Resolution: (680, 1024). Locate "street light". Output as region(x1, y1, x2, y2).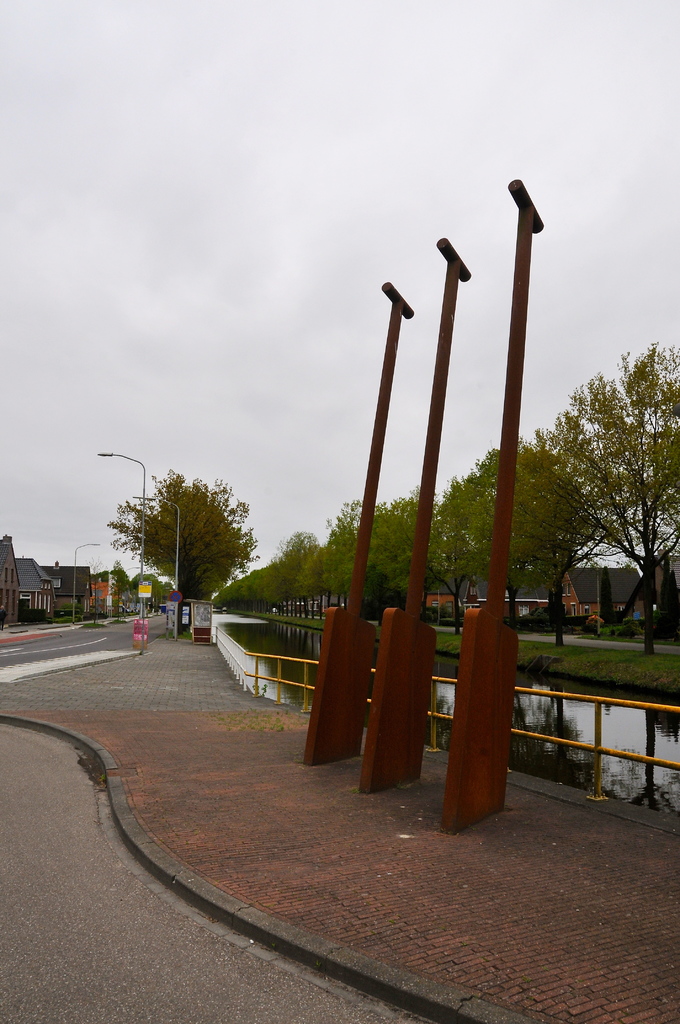
region(131, 492, 180, 598).
